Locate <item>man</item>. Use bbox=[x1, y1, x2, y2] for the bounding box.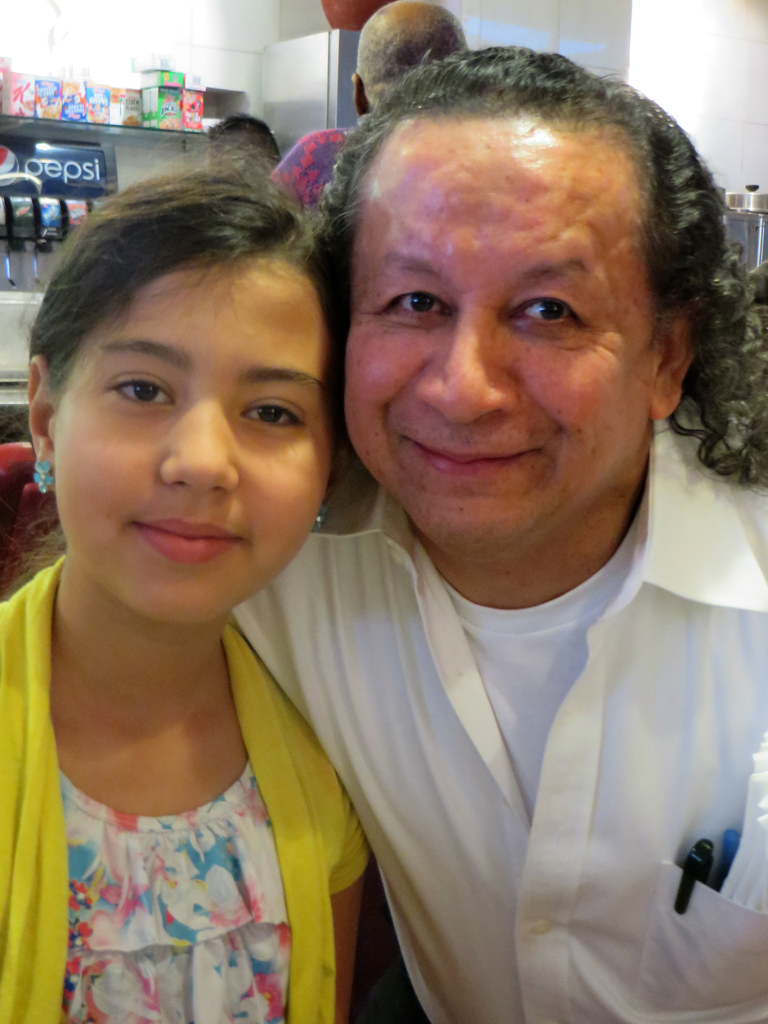
bbox=[134, 57, 767, 1016].
